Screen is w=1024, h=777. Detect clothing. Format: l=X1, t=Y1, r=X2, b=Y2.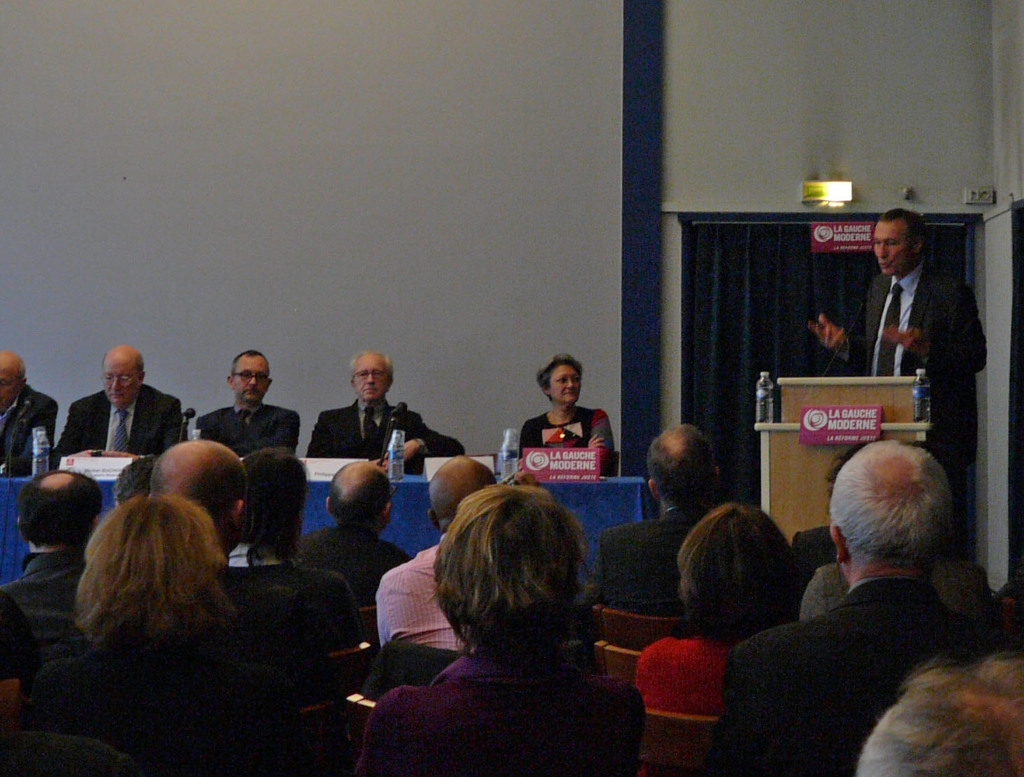
l=301, t=519, r=413, b=607.
